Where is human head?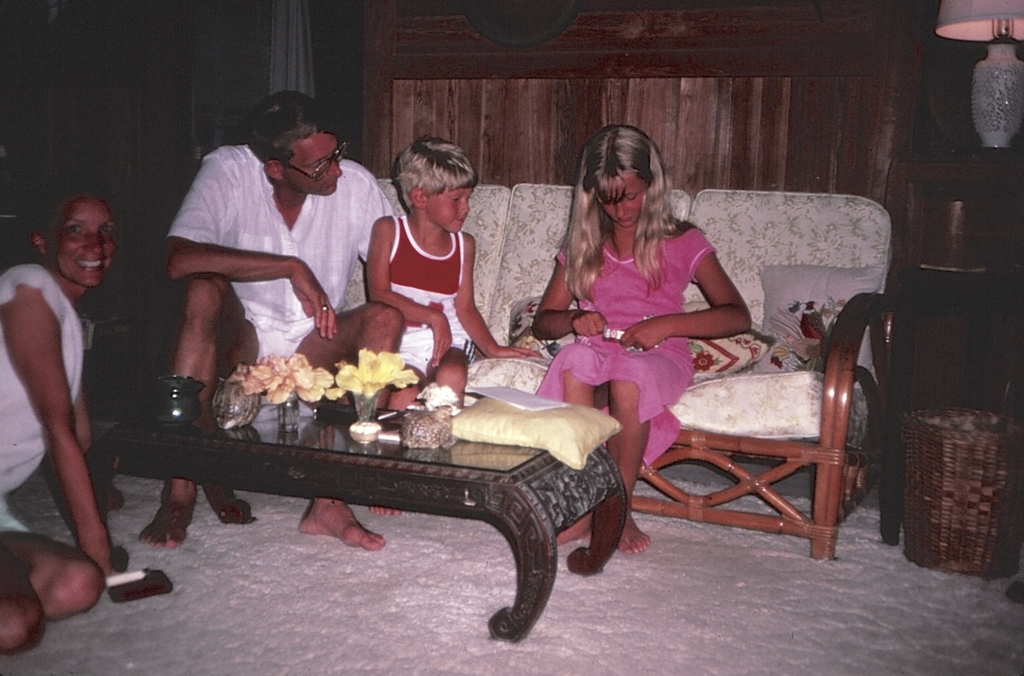
box(581, 122, 656, 226).
